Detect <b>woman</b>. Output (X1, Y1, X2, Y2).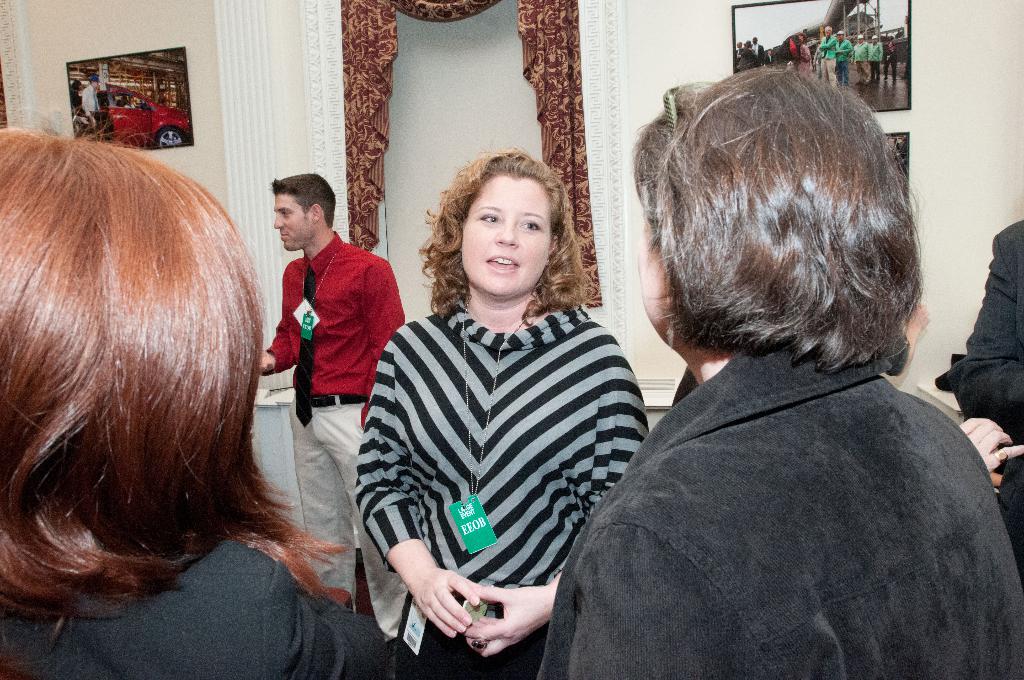
(349, 147, 649, 679).
